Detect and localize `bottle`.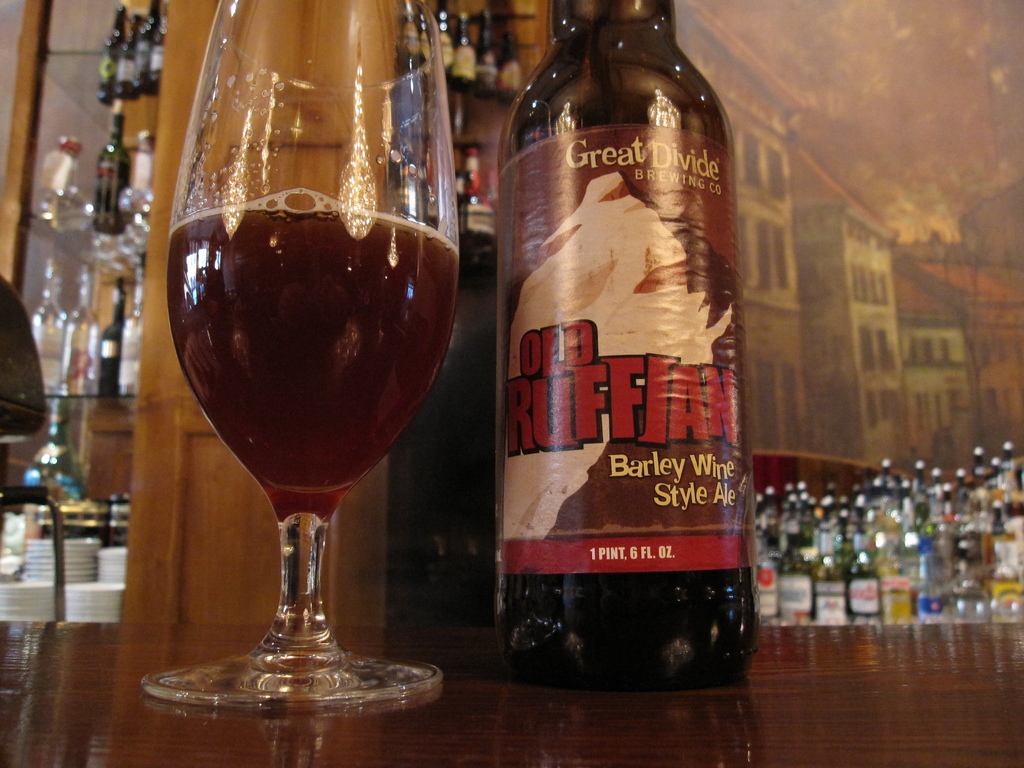
Localized at bbox(29, 256, 69, 391).
